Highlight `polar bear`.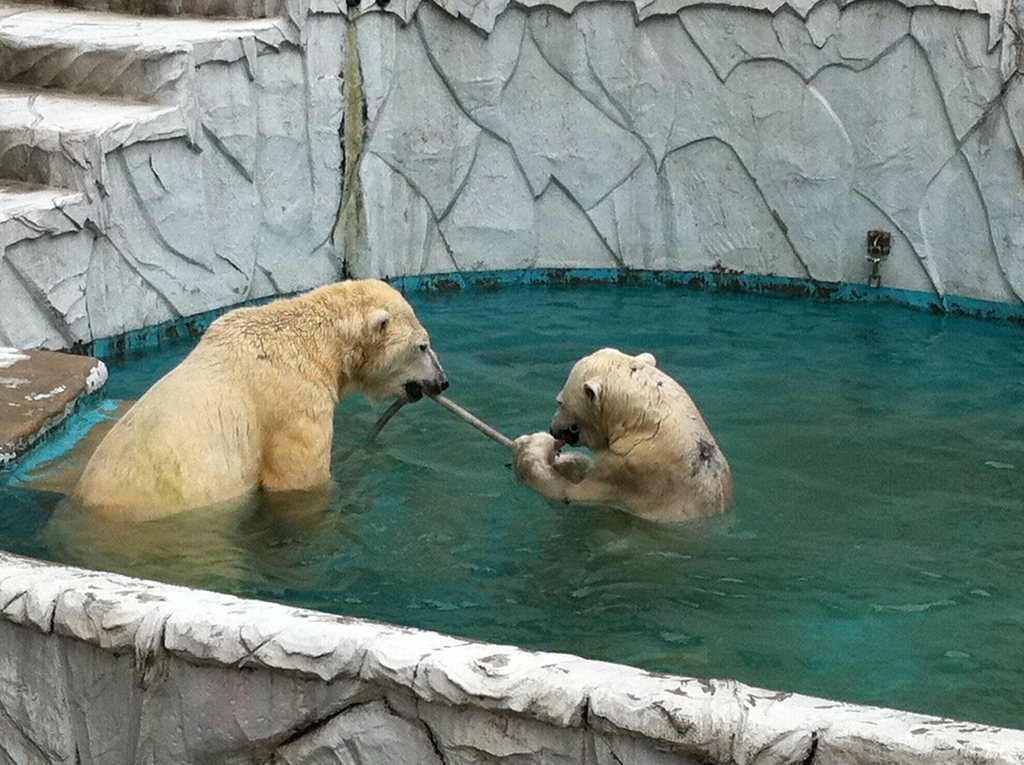
Highlighted region: box(70, 271, 451, 515).
